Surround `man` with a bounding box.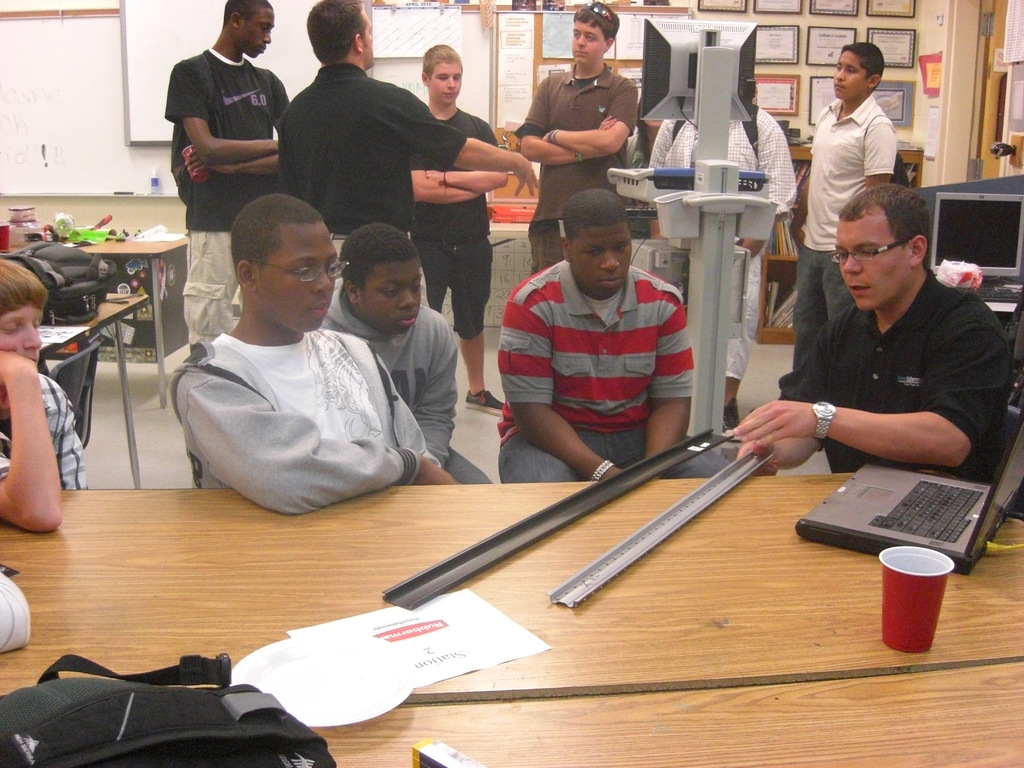
Rect(317, 219, 495, 486).
